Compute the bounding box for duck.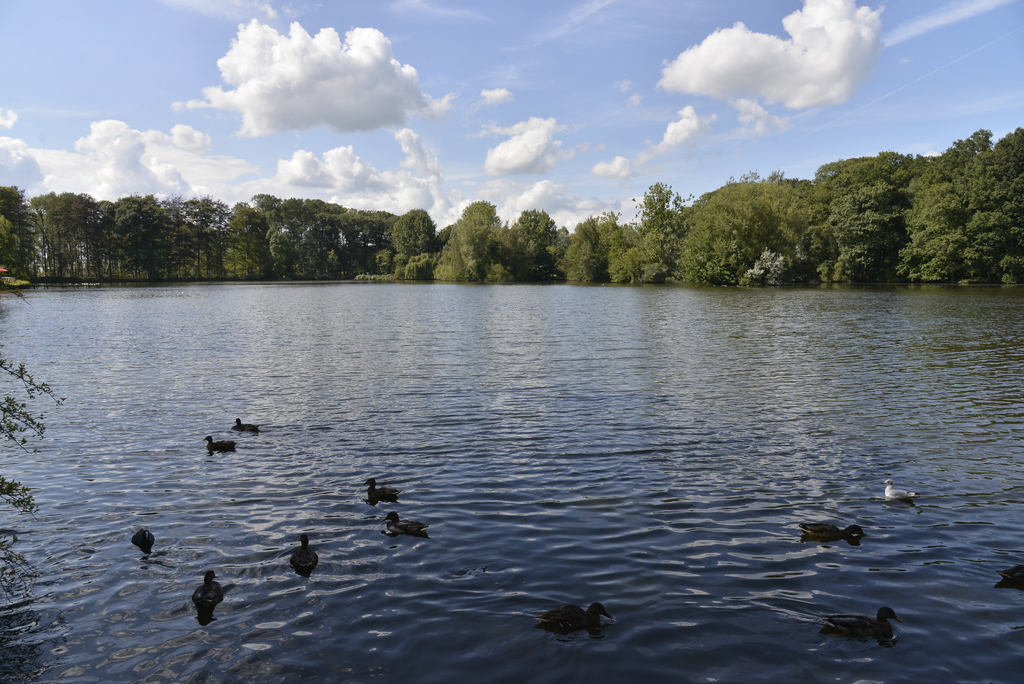
[left=202, top=434, right=235, bottom=455].
